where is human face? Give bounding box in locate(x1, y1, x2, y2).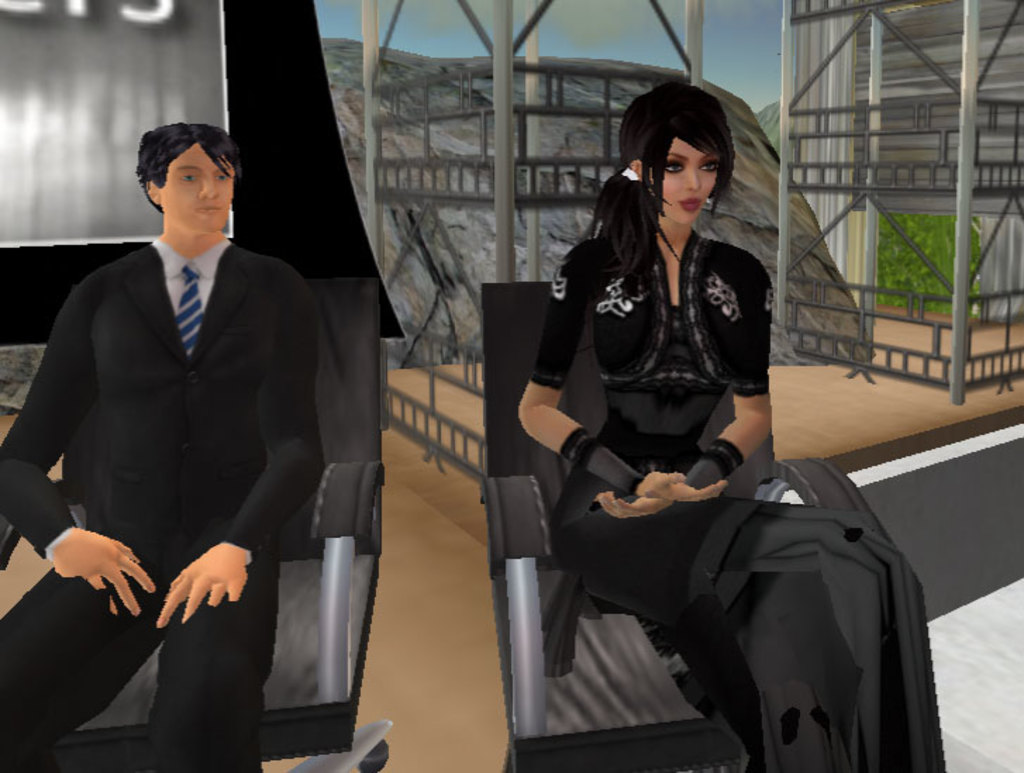
locate(163, 141, 239, 234).
